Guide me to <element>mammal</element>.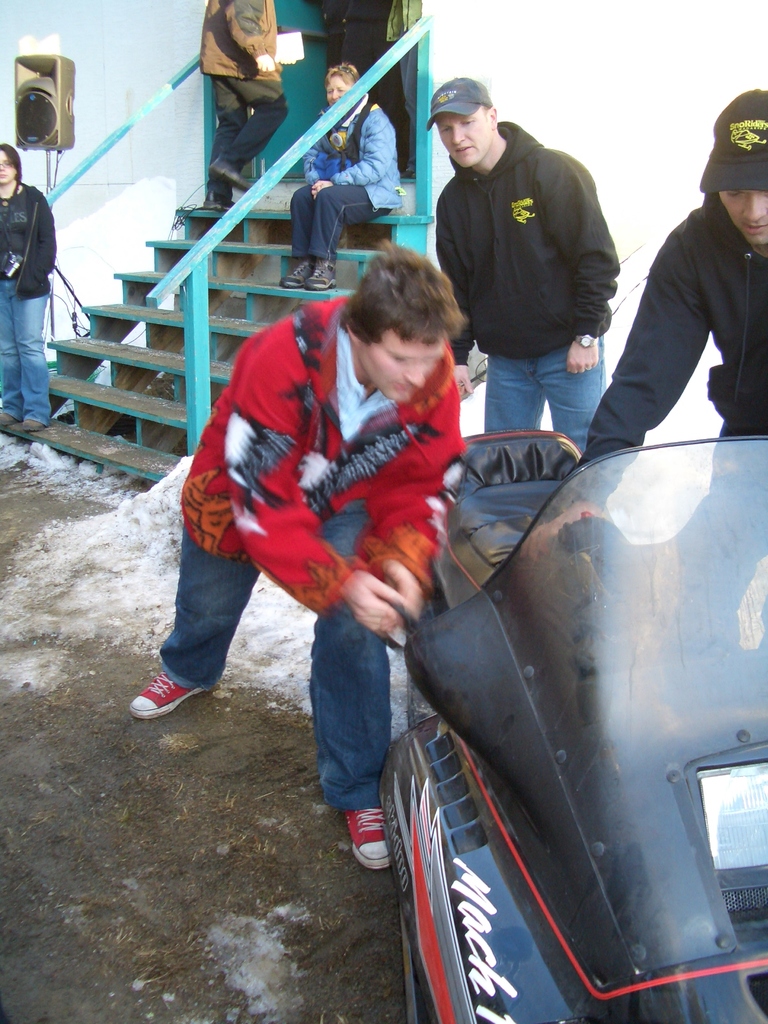
Guidance: <box>278,61,404,288</box>.
